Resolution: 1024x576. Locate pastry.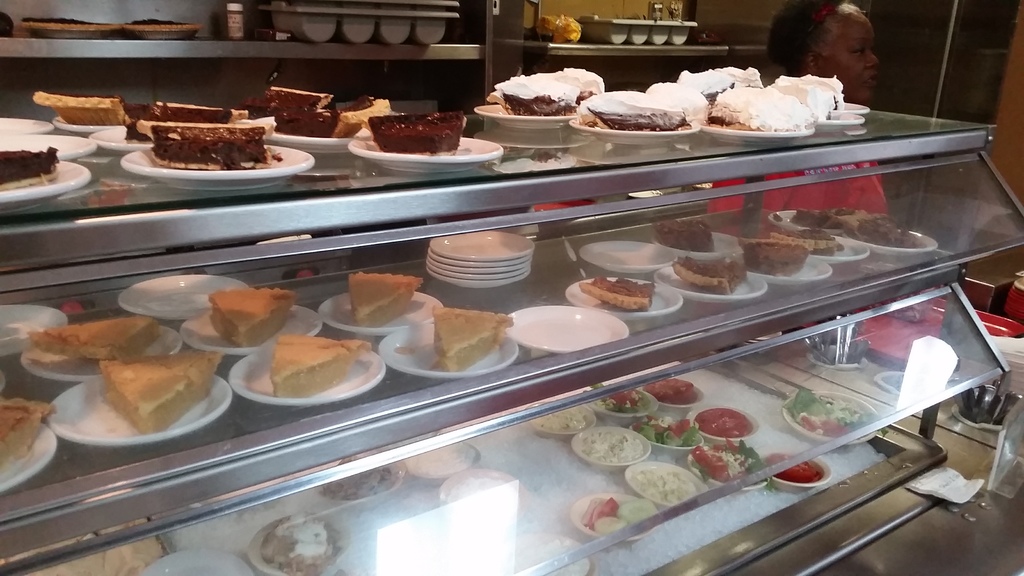
[575,278,652,310].
